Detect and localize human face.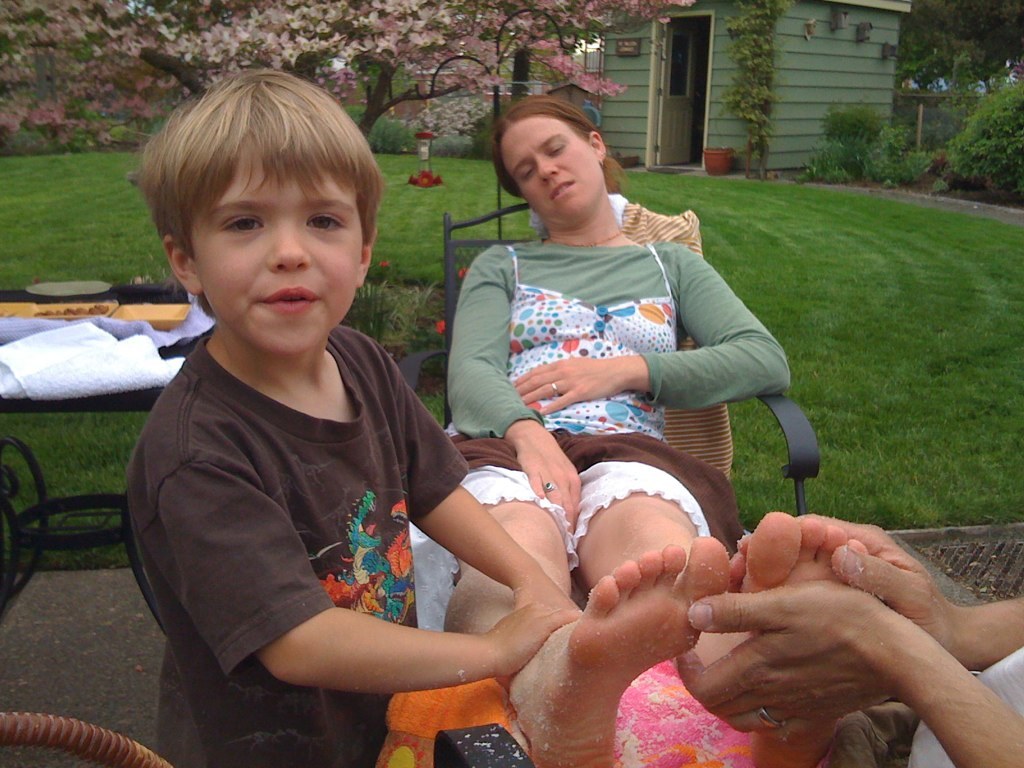
Localized at {"left": 194, "top": 146, "right": 358, "bottom": 359}.
